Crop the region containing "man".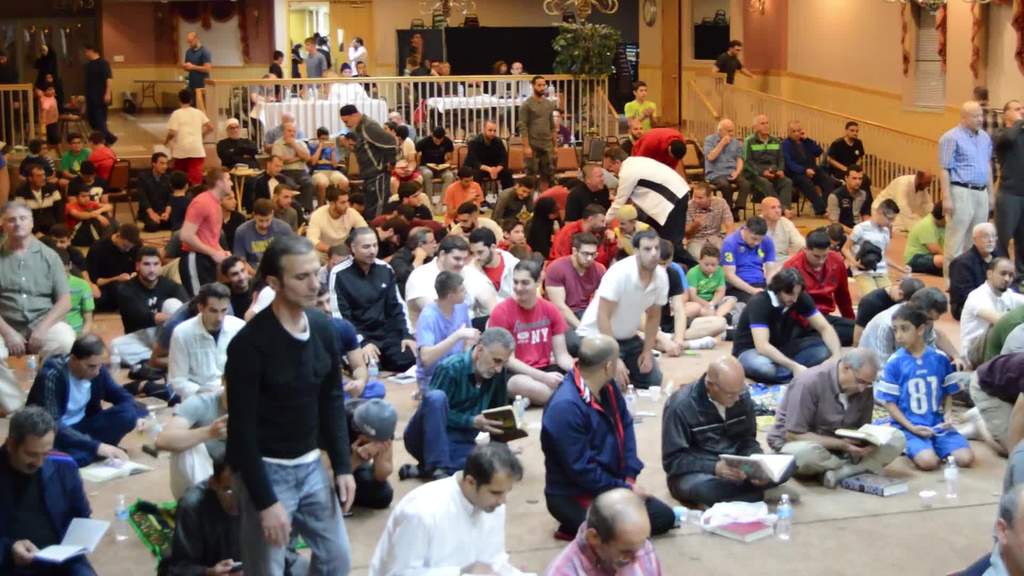
Crop region: left=438, top=167, right=481, bottom=223.
